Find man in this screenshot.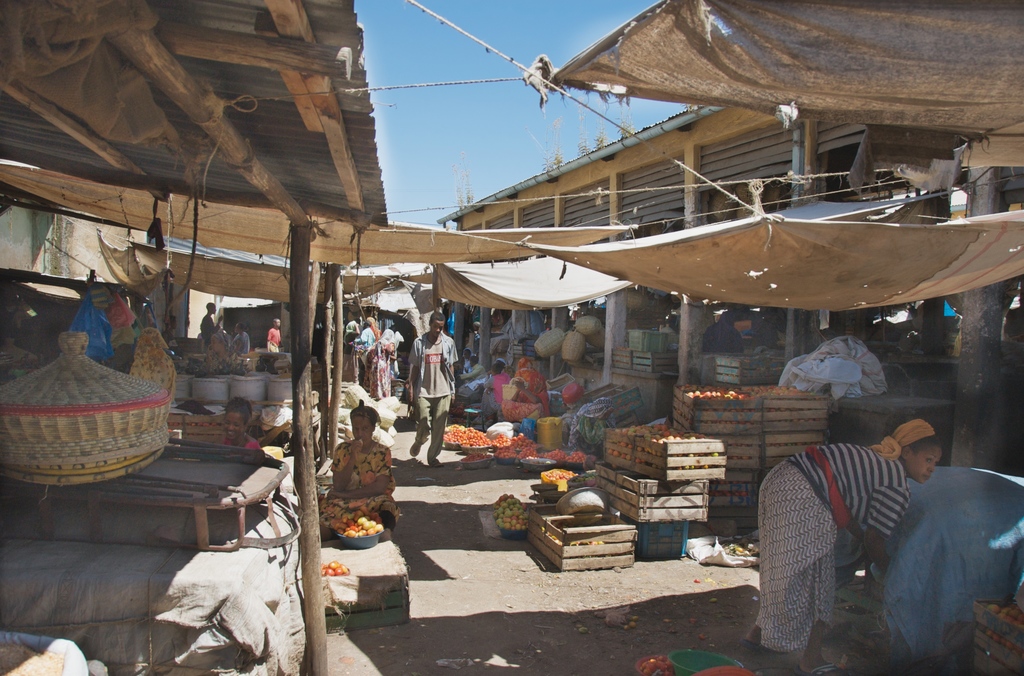
The bounding box for man is box(404, 311, 460, 468).
